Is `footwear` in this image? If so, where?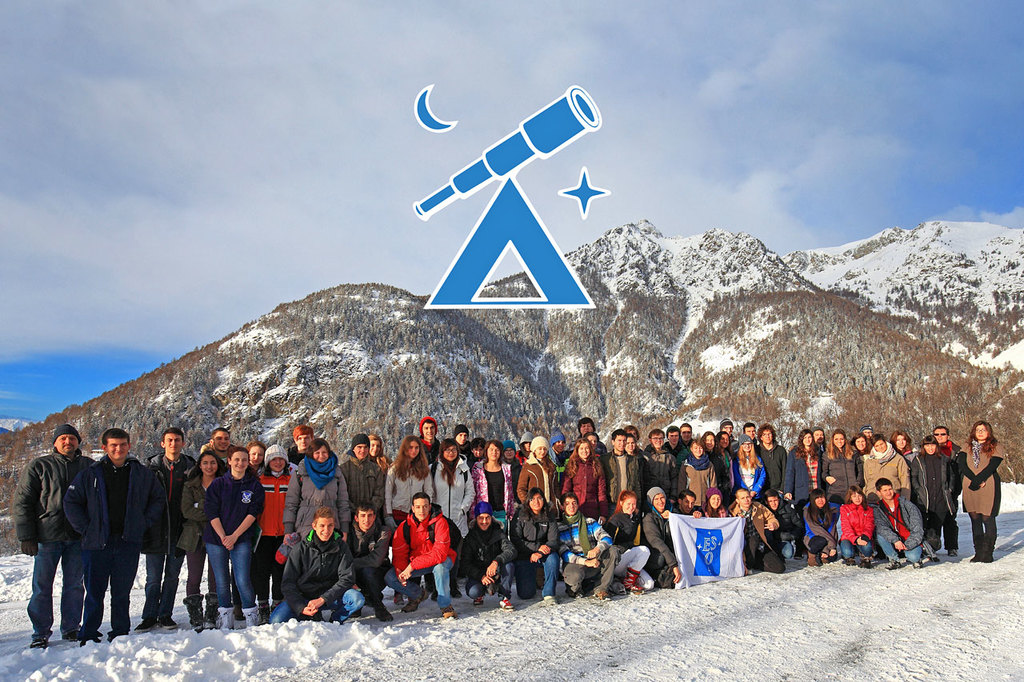
Yes, at locate(628, 572, 645, 594).
